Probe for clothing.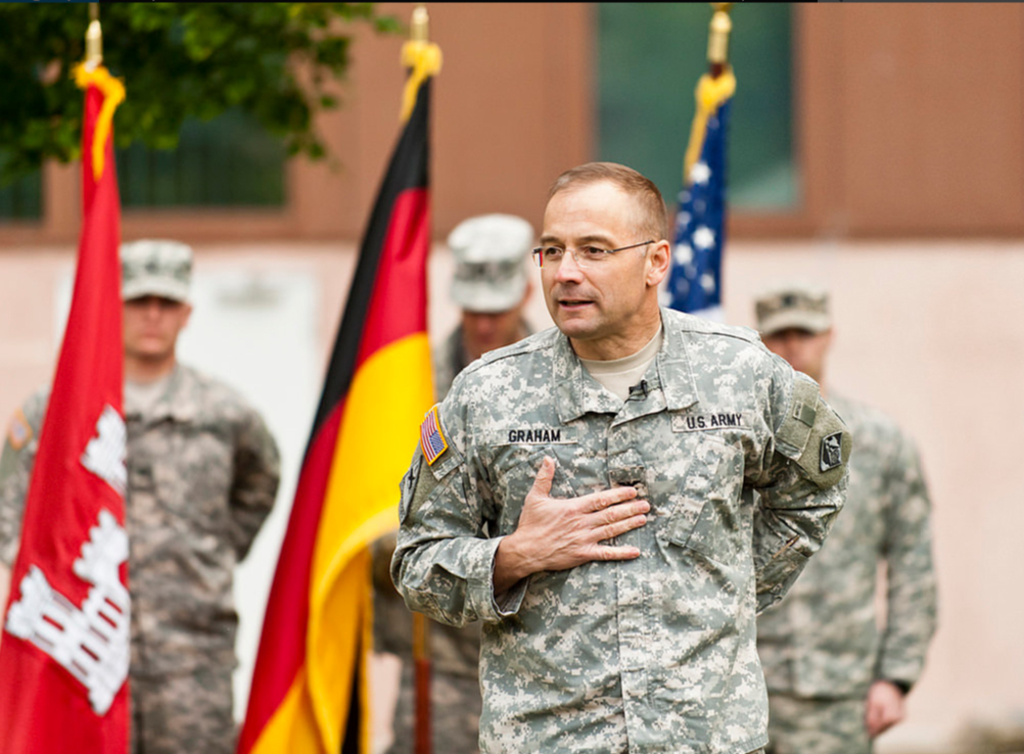
Probe result: Rect(756, 397, 929, 753).
